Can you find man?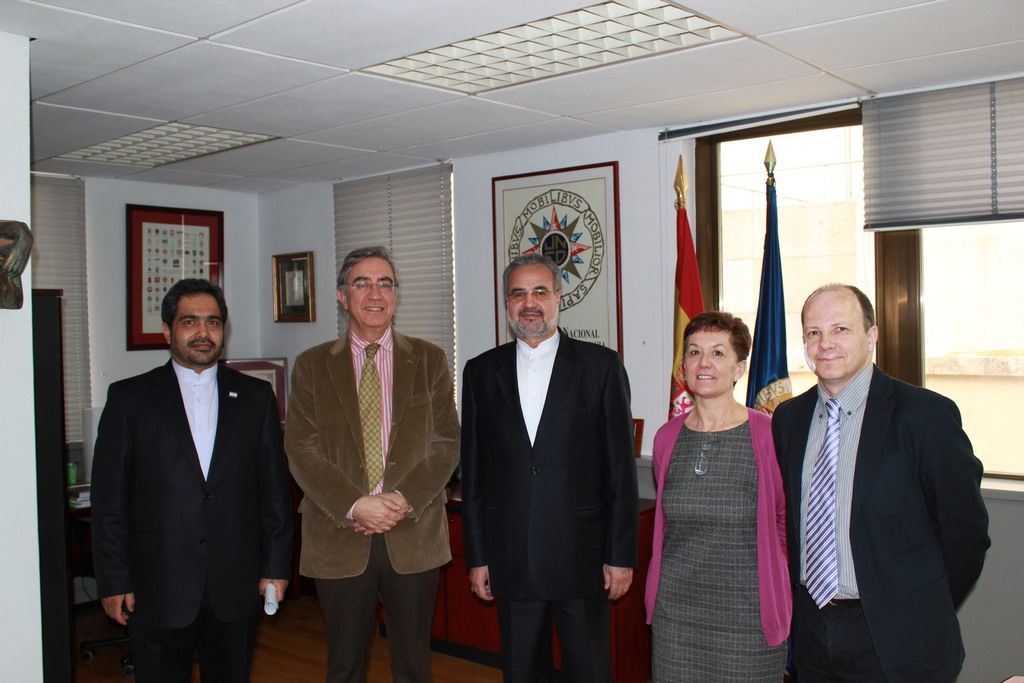
Yes, bounding box: (769, 283, 988, 682).
